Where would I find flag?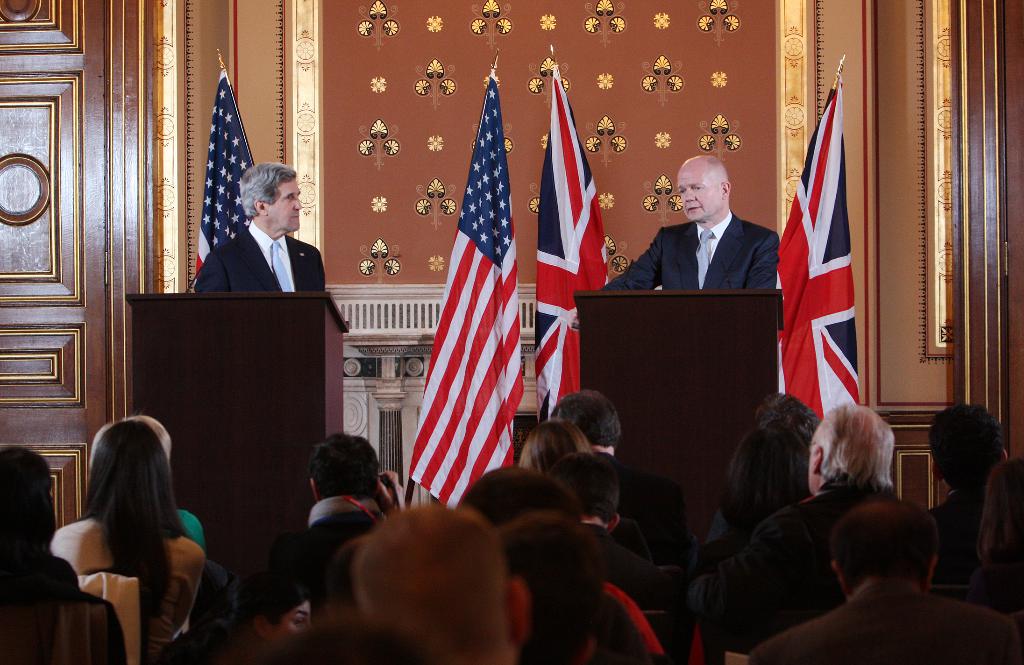
At 196:68:255:275.
